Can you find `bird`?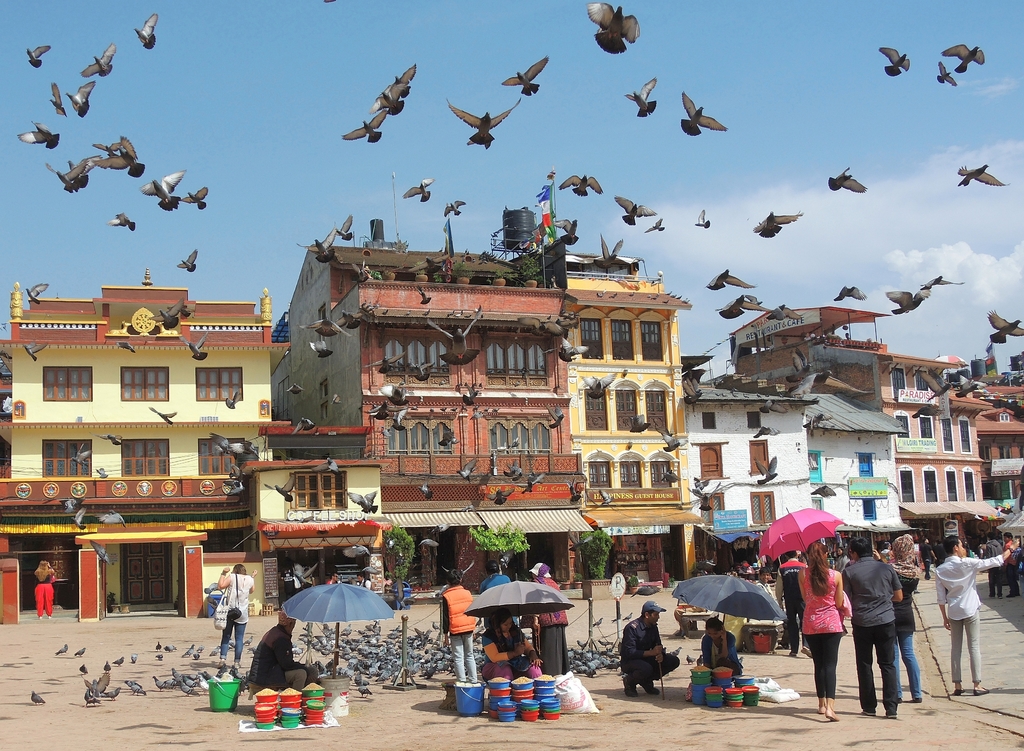
Yes, bounding box: bbox=[129, 679, 155, 699].
